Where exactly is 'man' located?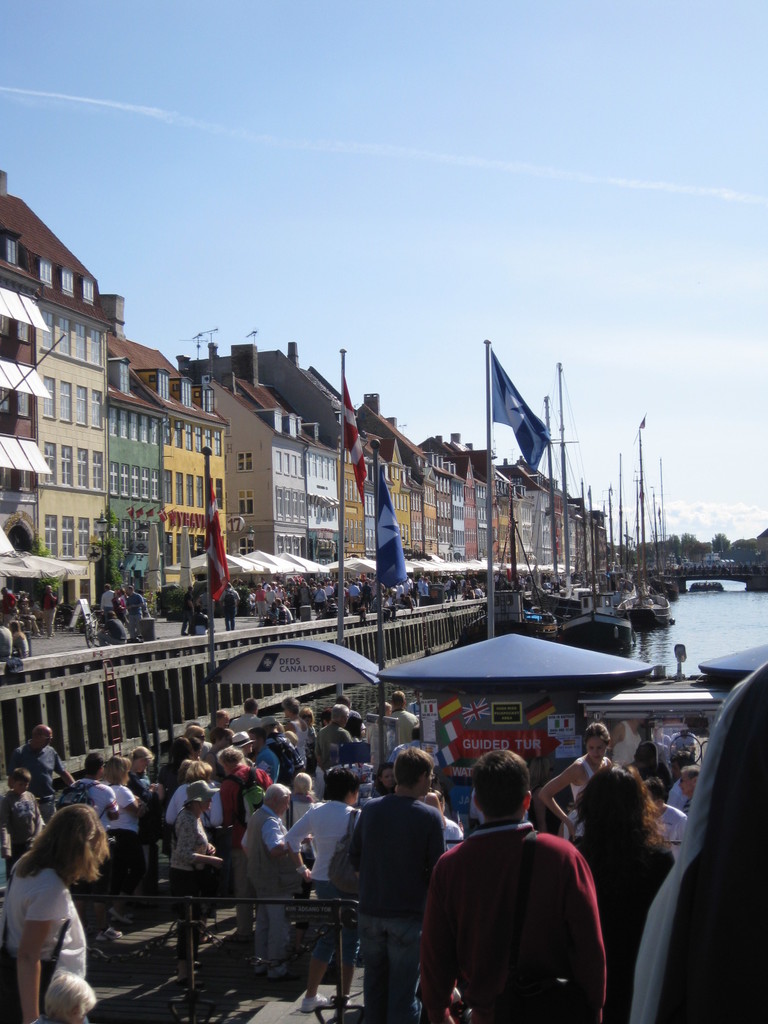
Its bounding box is 95:609:132:652.
